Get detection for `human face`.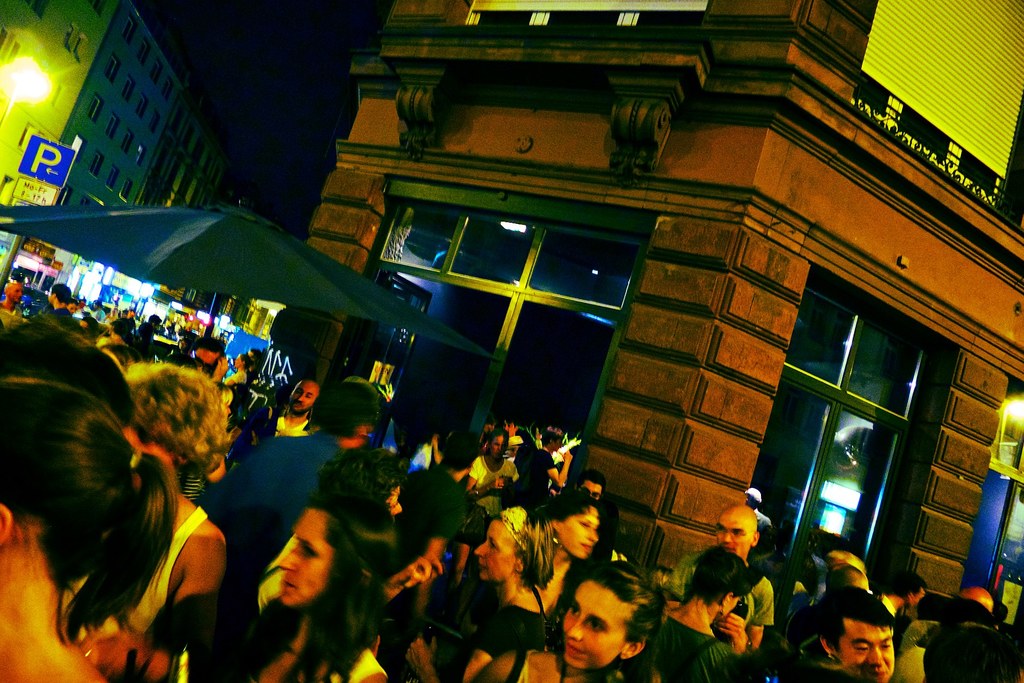
Detection: l=294, t=386, r=314, b=406.
